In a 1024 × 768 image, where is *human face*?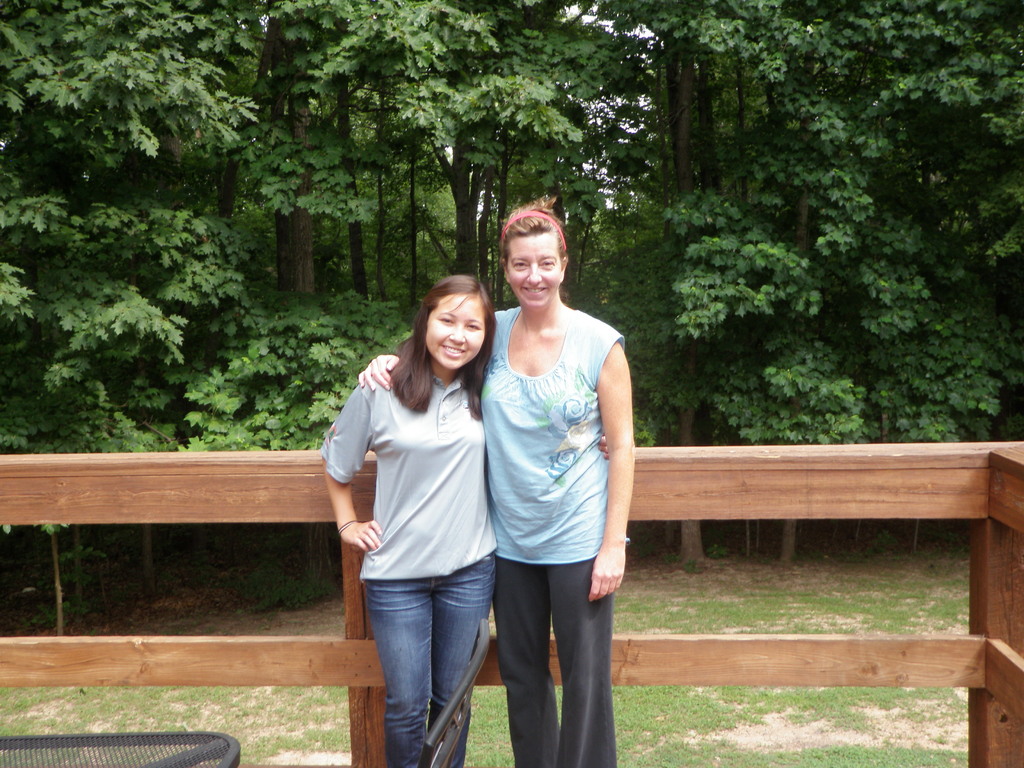
box=[426, 297, 483, 367].
